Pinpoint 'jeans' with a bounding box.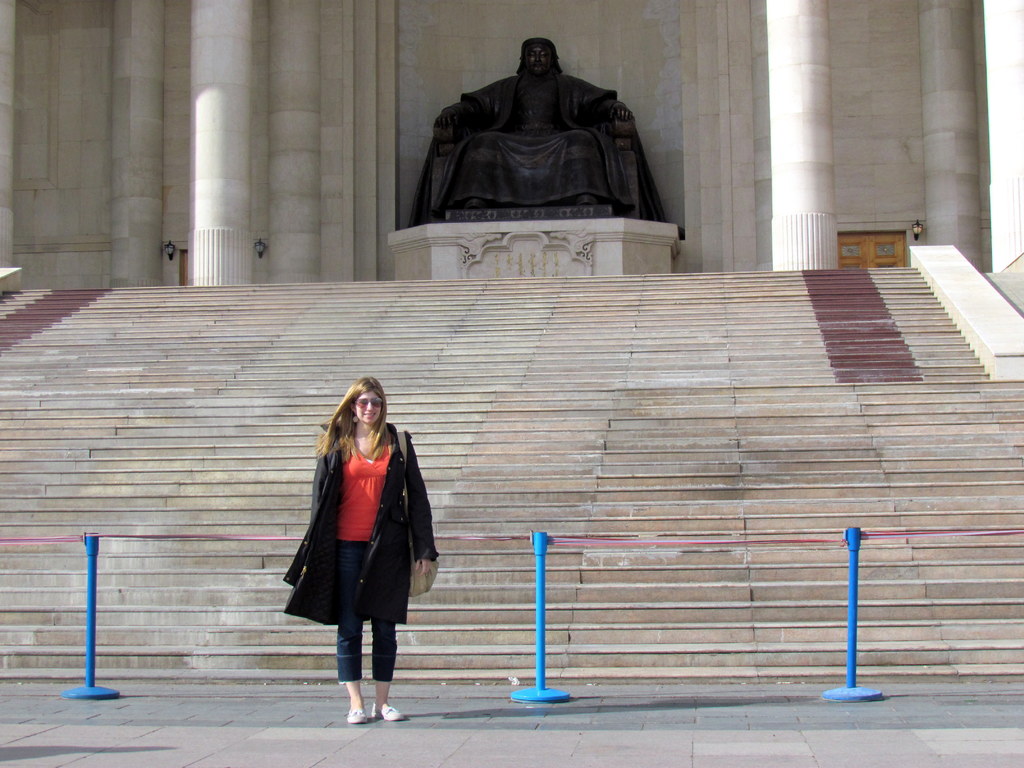
340, 536, 399, 681.
